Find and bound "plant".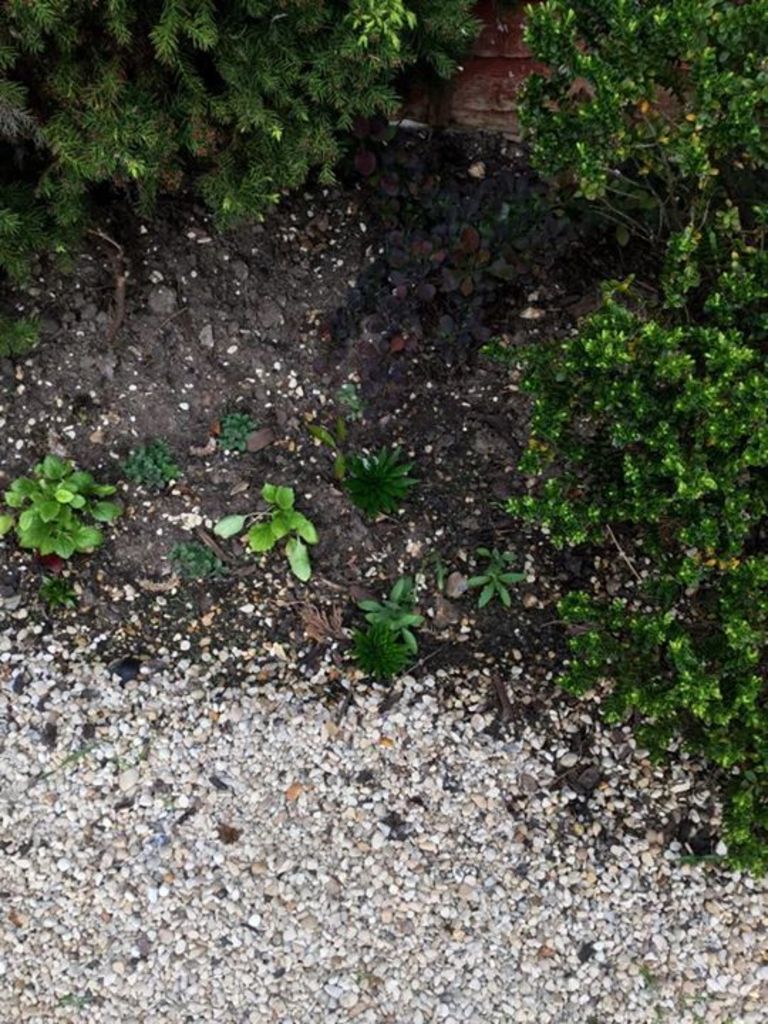
Bound: l=0, t=0, r=424, b=353.
